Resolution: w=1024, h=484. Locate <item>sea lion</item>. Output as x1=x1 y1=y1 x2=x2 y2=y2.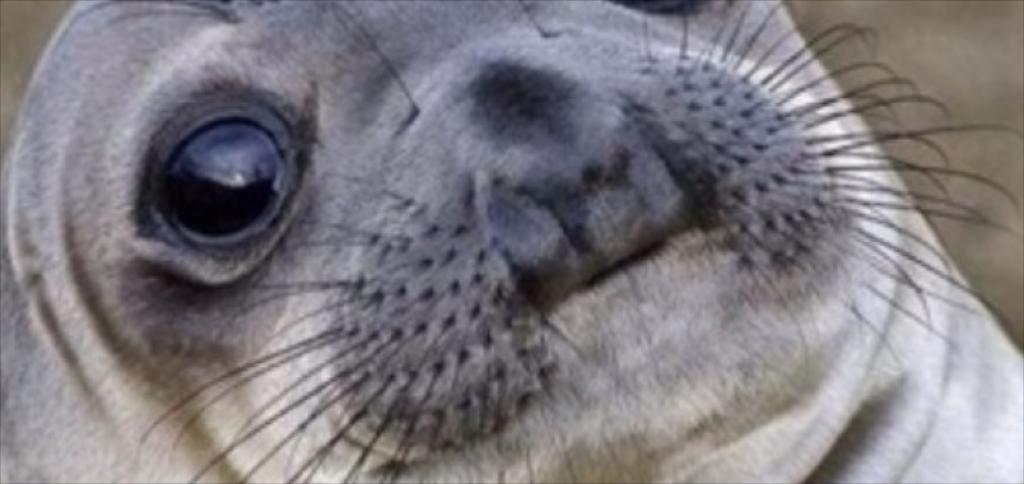
x1=0 y1=0 x2=1023 y2=483.
